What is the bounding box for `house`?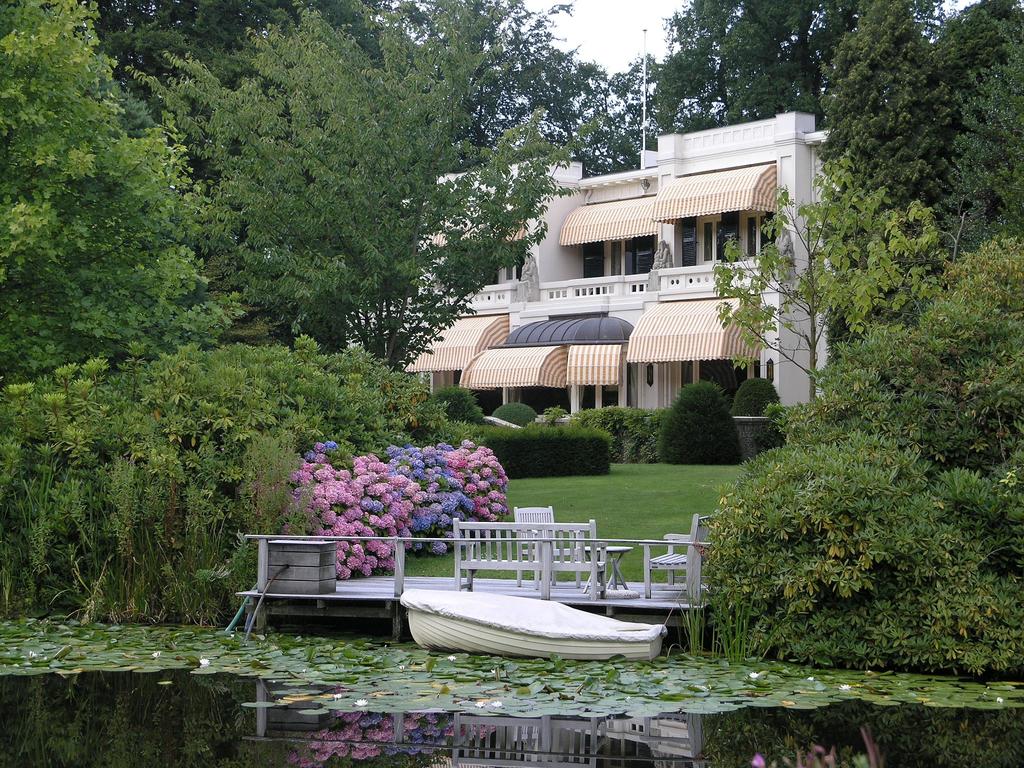
343:31:836:452.
